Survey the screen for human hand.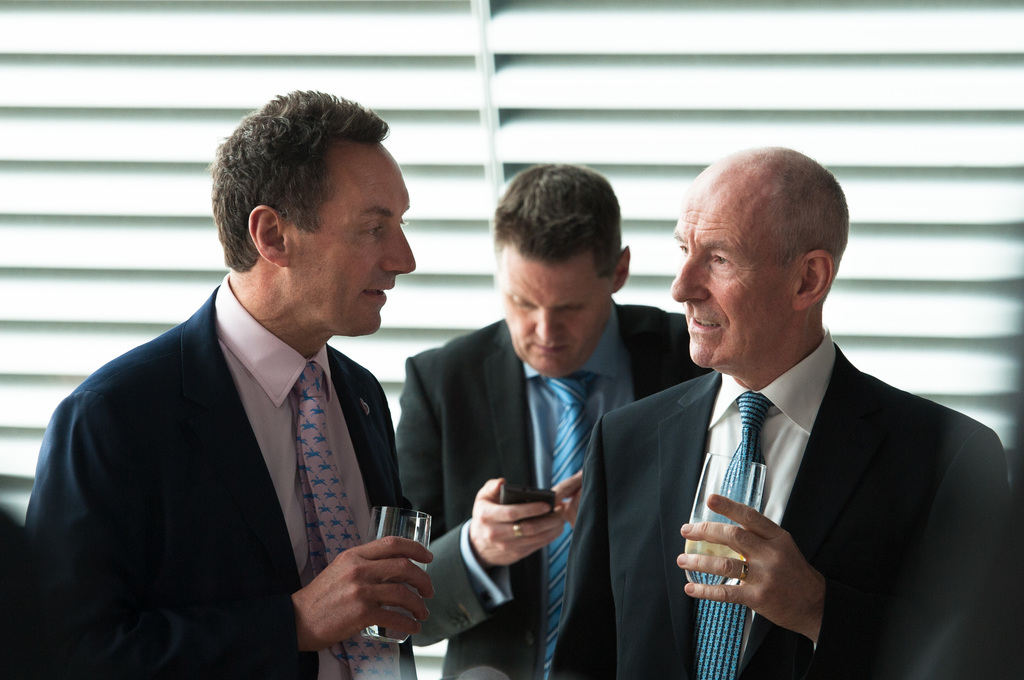
Survey found: <region>550, 469, 584, 527</region>.
